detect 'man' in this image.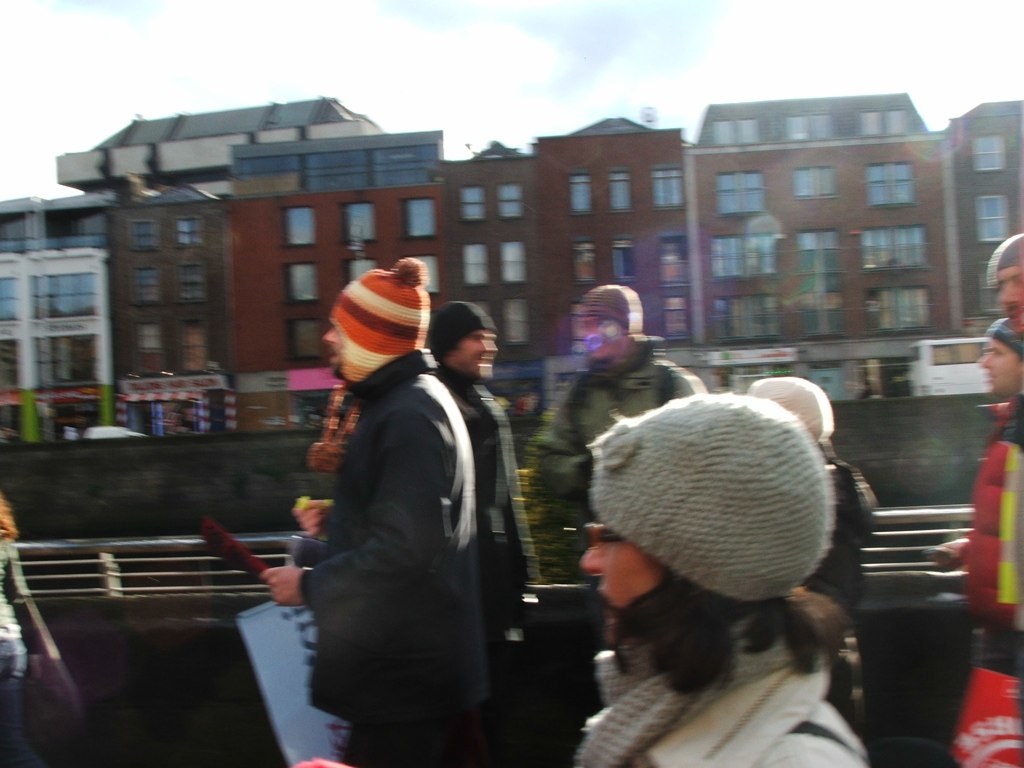
Detection: crop(431, 303, 536, 712).
